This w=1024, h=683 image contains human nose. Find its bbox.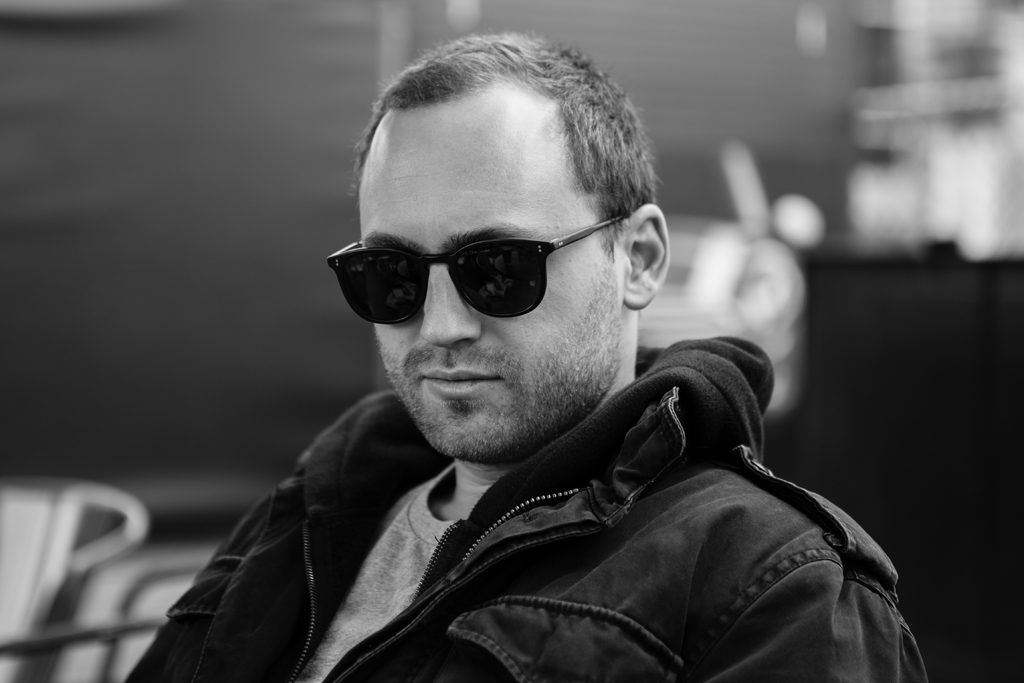
(left=420, top=261, right=482, bottom=353).
